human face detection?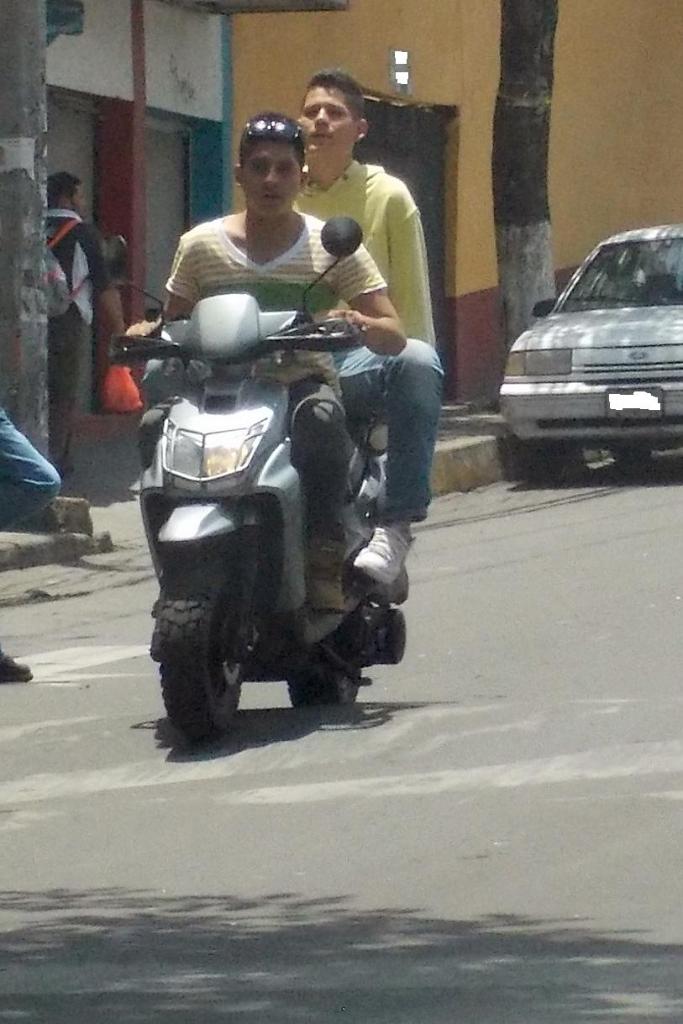
[x1=68, y1=173, x2=79, y2=212]
